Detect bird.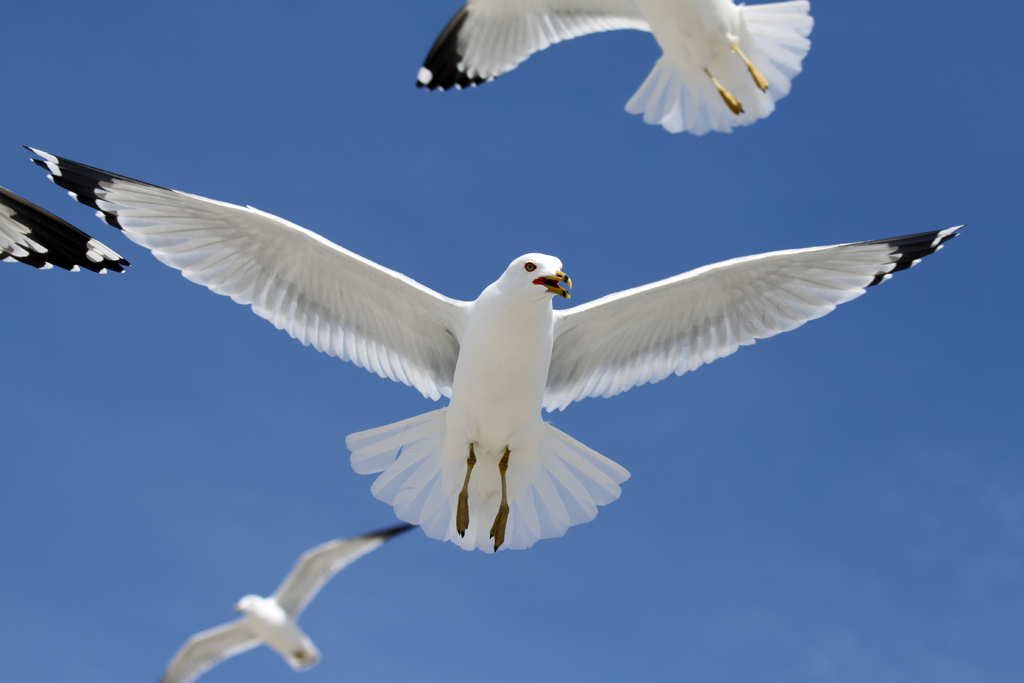
Detected at [417,0,813,142].
